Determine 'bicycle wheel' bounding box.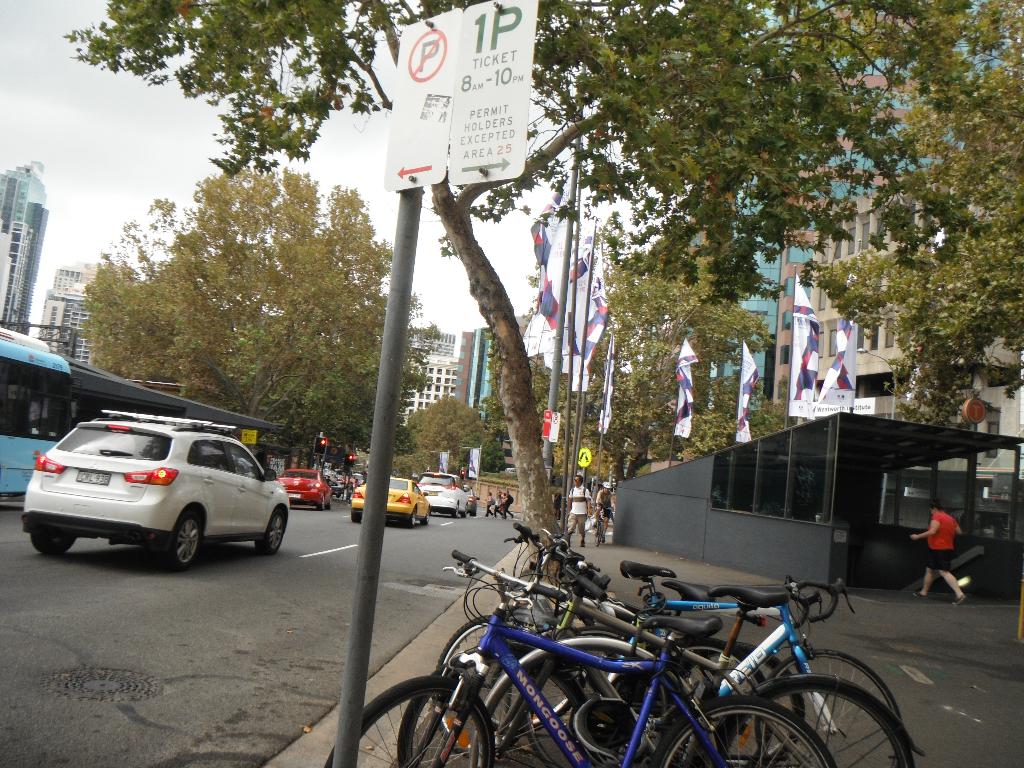
Determined: [668,637,774,765].
